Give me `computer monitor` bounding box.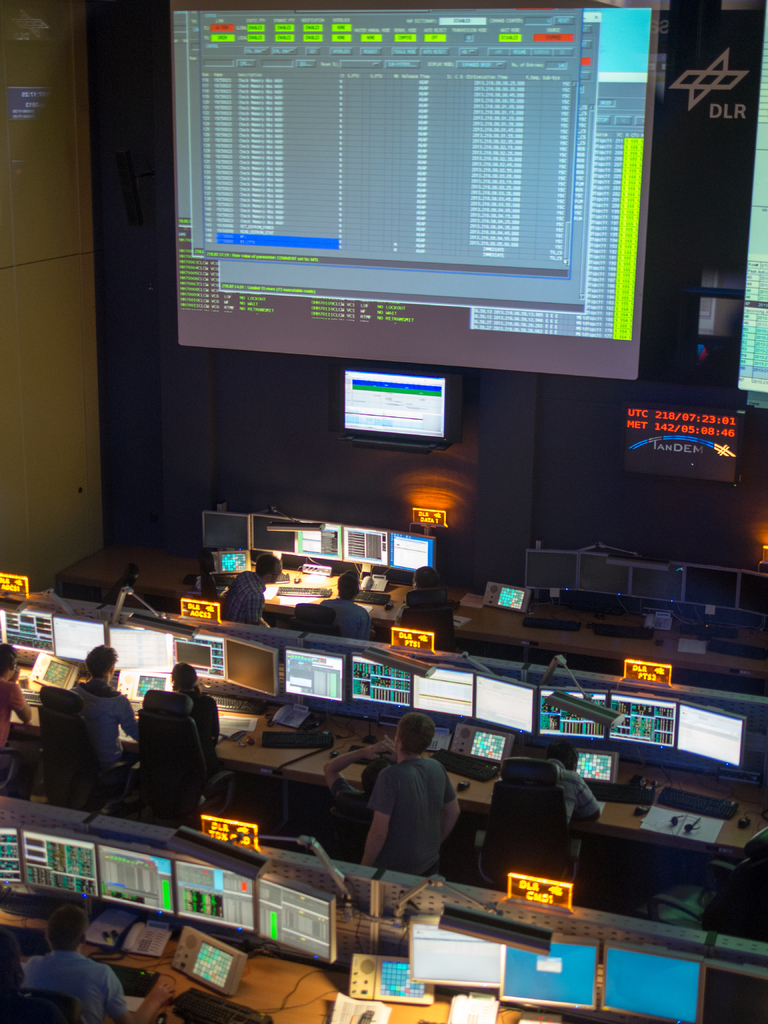
[277,650,349,707].
